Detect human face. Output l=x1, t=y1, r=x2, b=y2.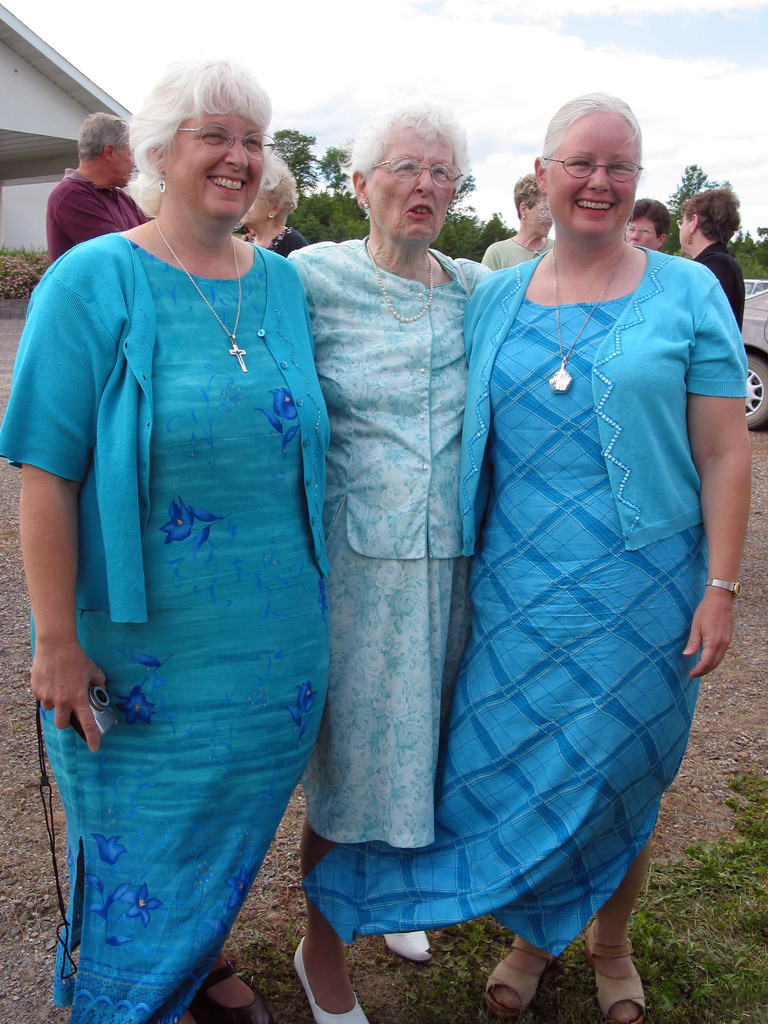
l=366, t=115, r=463, b=241.
